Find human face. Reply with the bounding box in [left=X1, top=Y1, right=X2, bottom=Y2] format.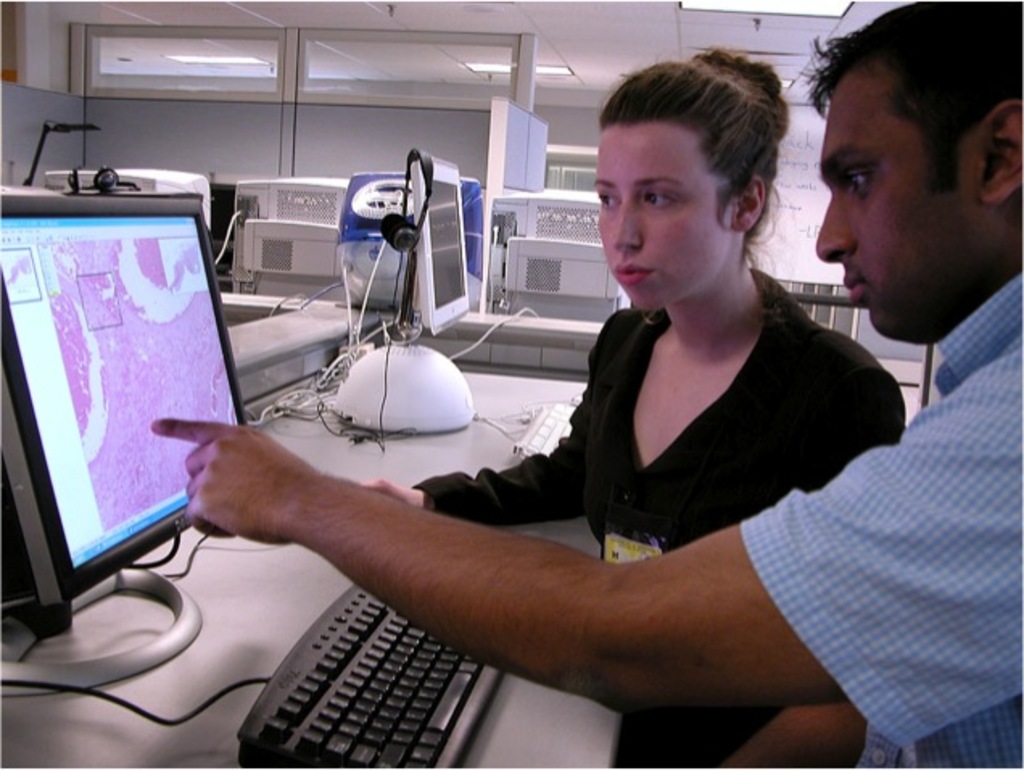
[left=815, top=71, right=984, bottom=340].
